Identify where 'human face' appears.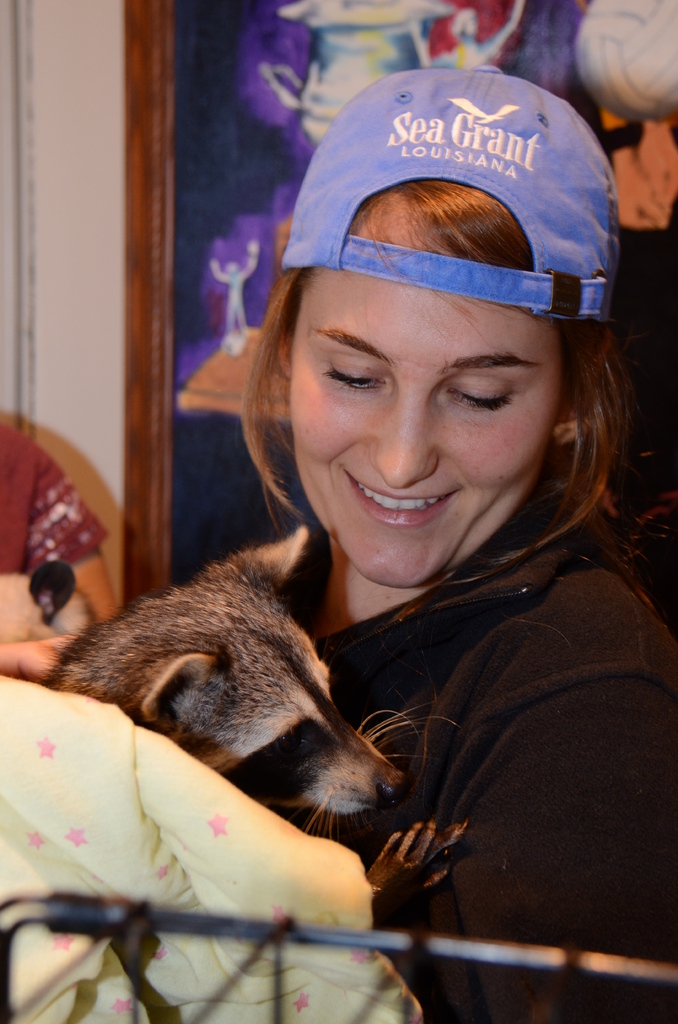
Appears at (276, 186, 563, 592).
